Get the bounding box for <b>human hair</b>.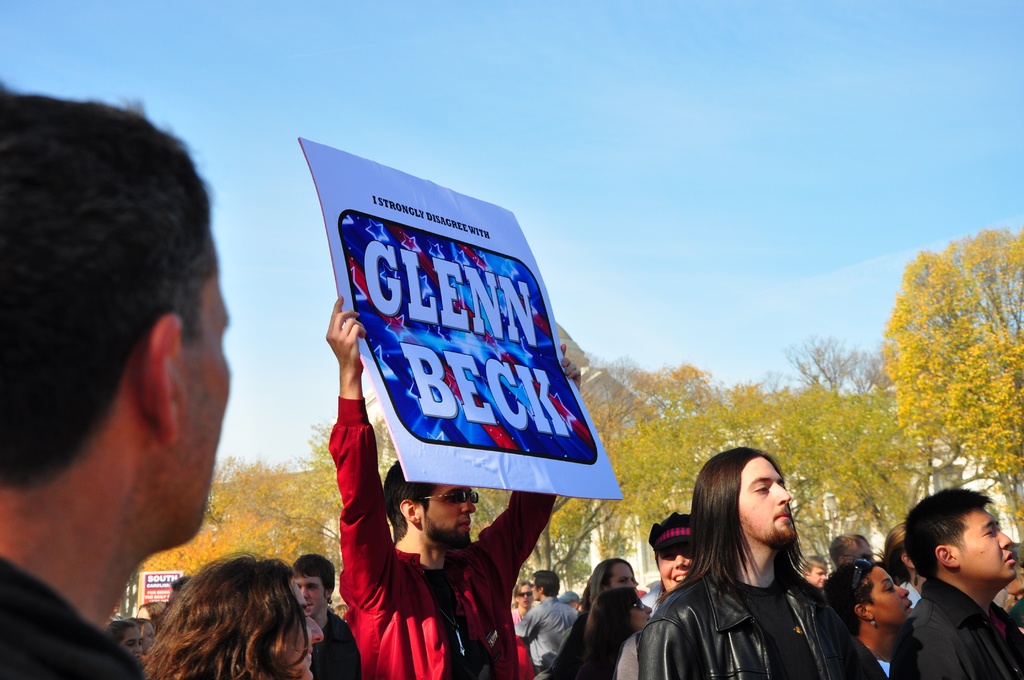
(left=383, top=455, right=462, bottom=535).
